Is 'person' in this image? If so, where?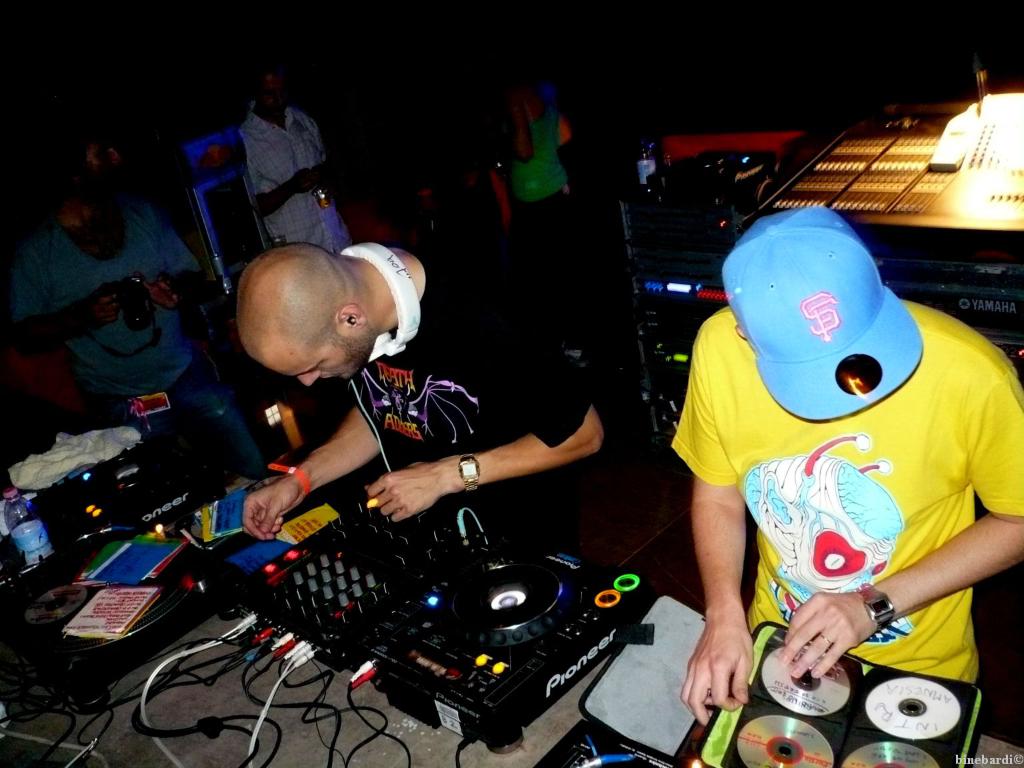
Yes, at crop(7, 183, 267, 479).
